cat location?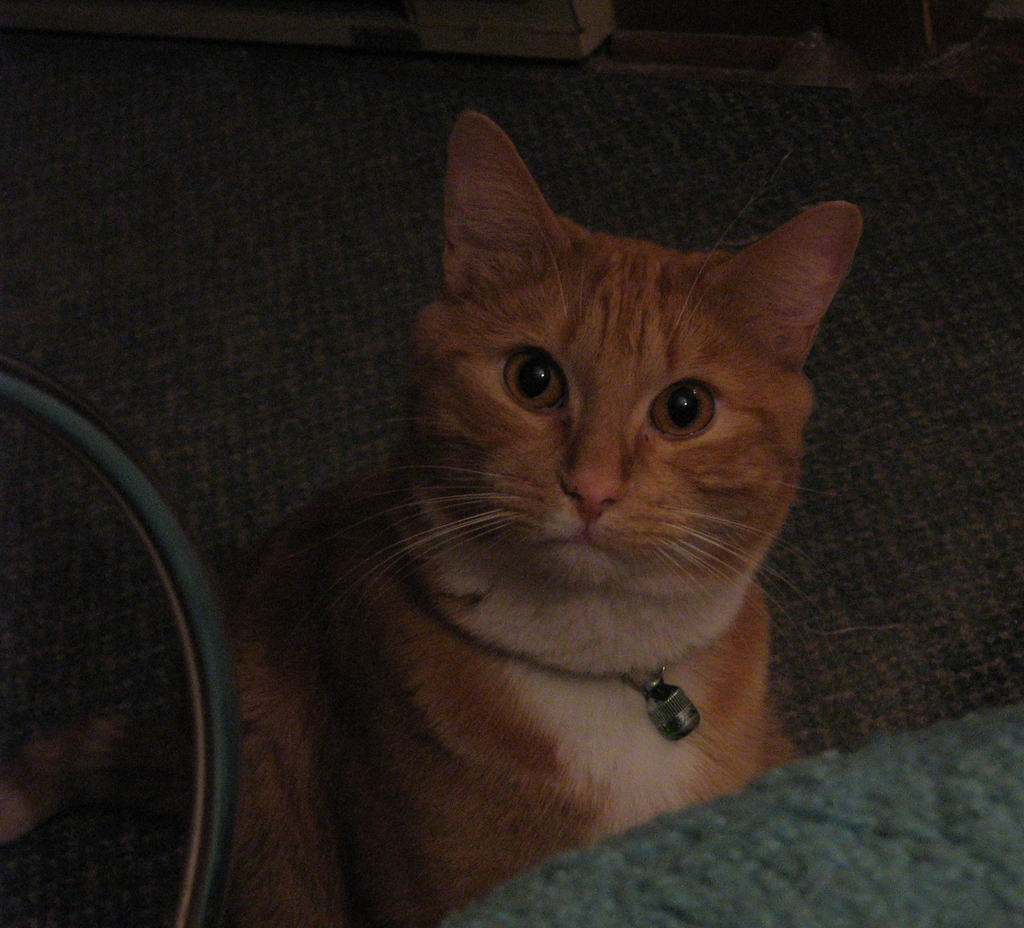
121,108,870,927
